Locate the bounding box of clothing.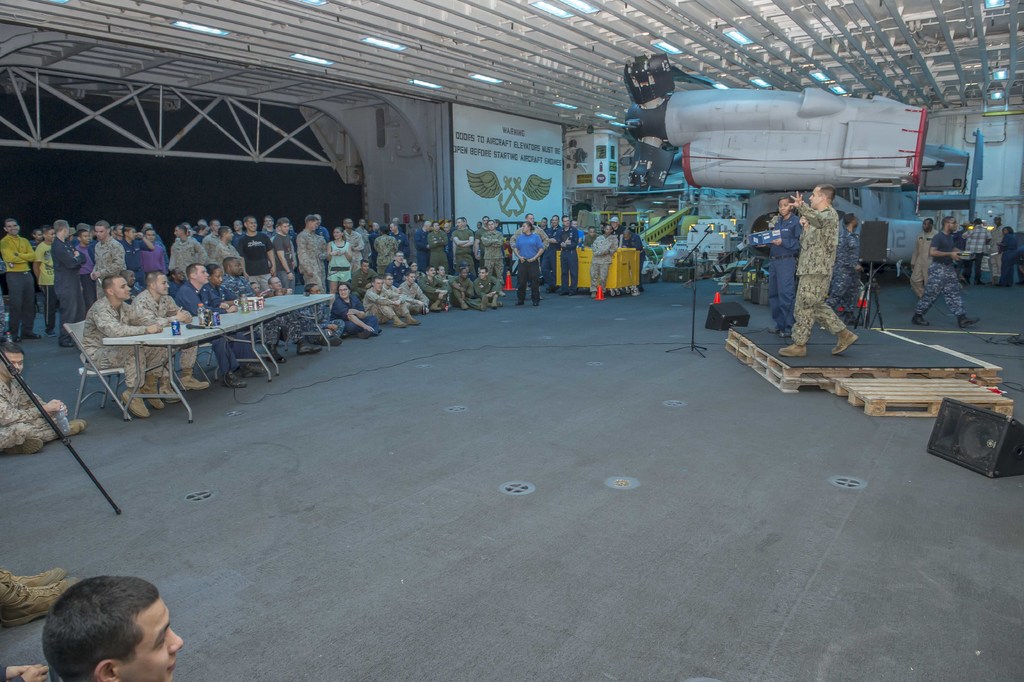
Bounding box: {"x1": 480, "y1": 227, "x2": 505, "y2": 284}.
